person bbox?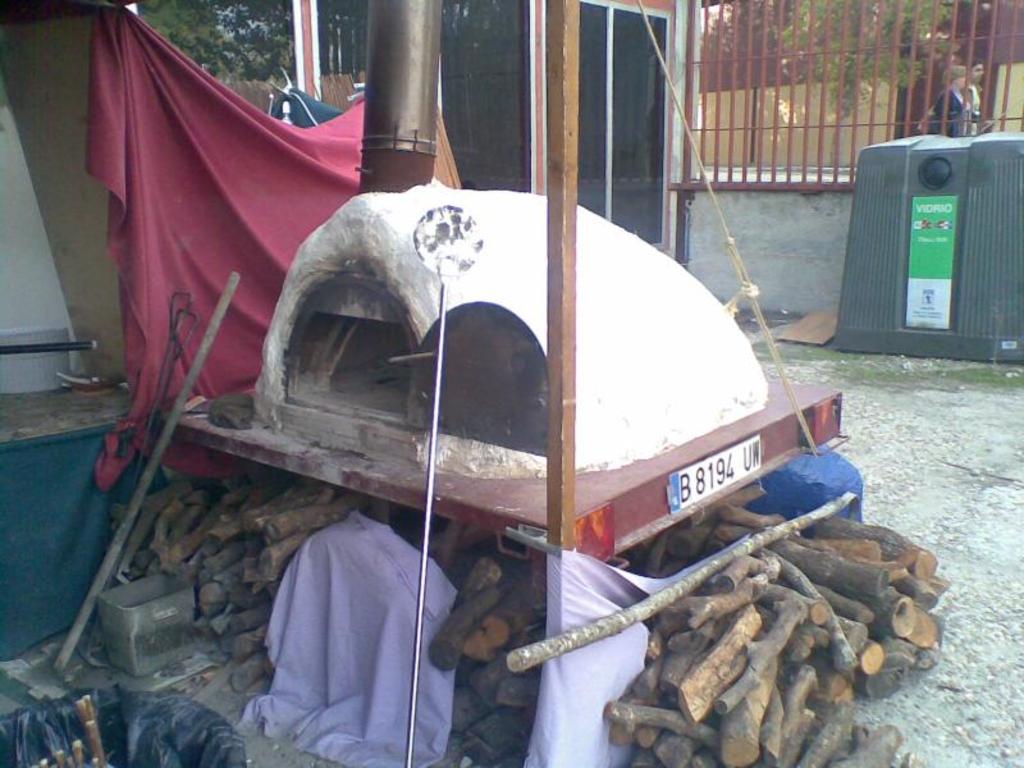
<bbox>922, 67, 969, 137</bbox>
